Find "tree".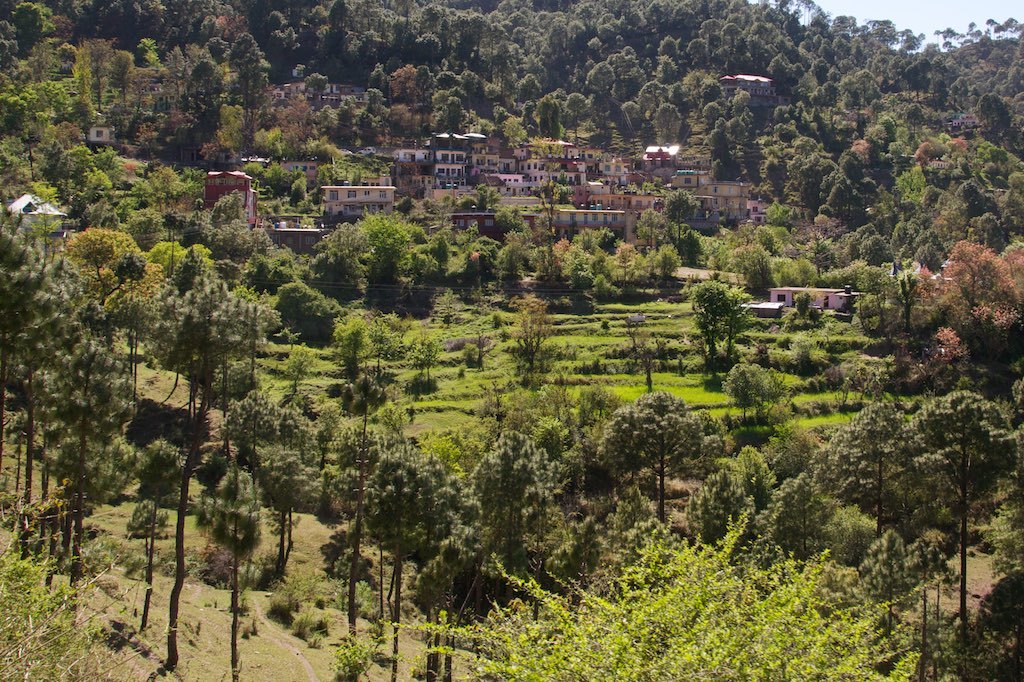
bbox=[731, 442, 767, 499].
